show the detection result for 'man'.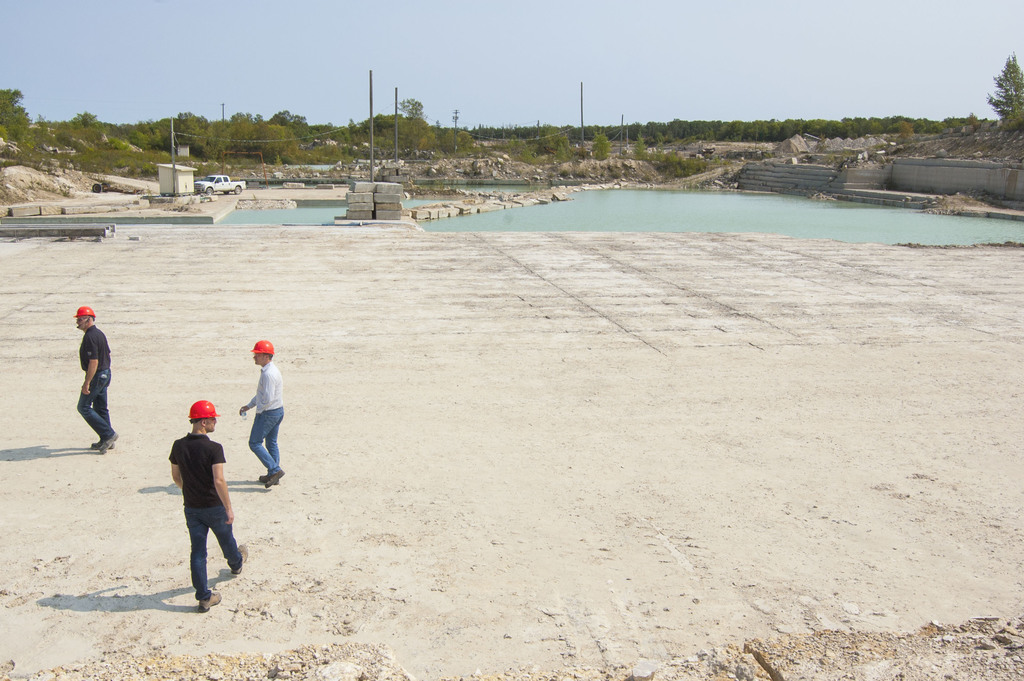
box=[239, 340, 286, 488].
